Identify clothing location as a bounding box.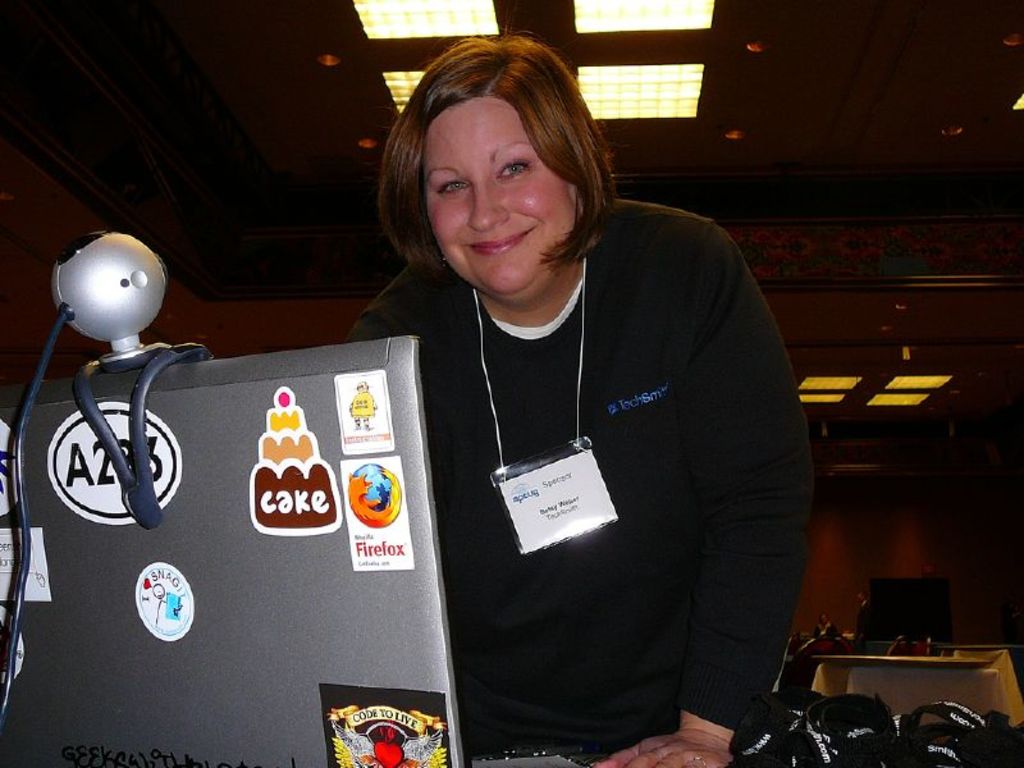
BBox(342, 169, 800, 746).
